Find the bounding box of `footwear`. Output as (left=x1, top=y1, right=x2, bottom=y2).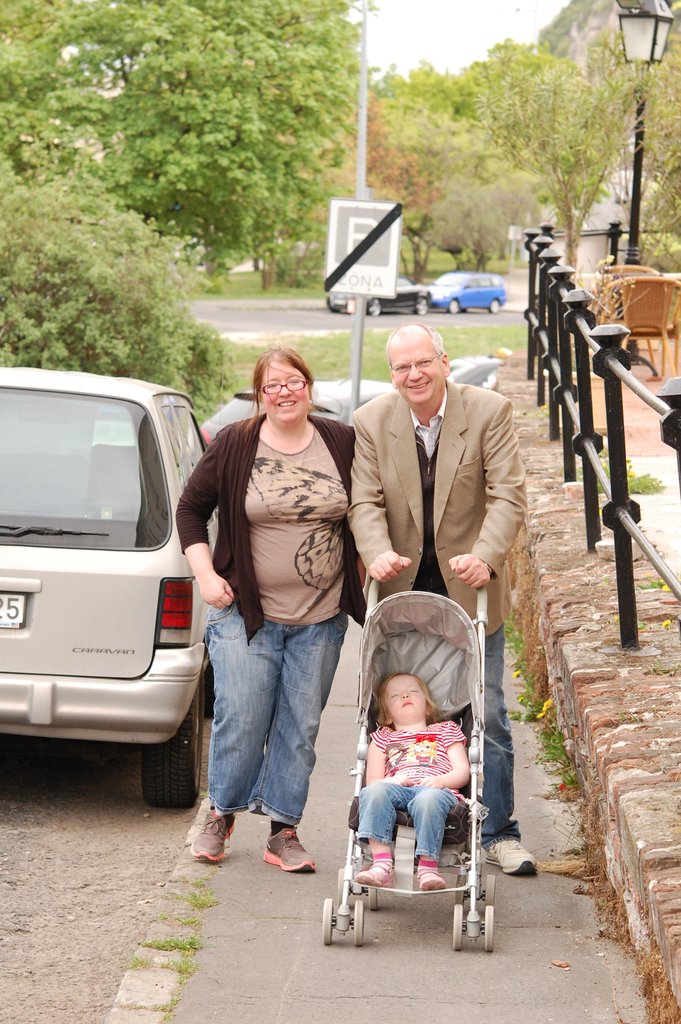
(left=177, top=820, right=229, bottom=884).
